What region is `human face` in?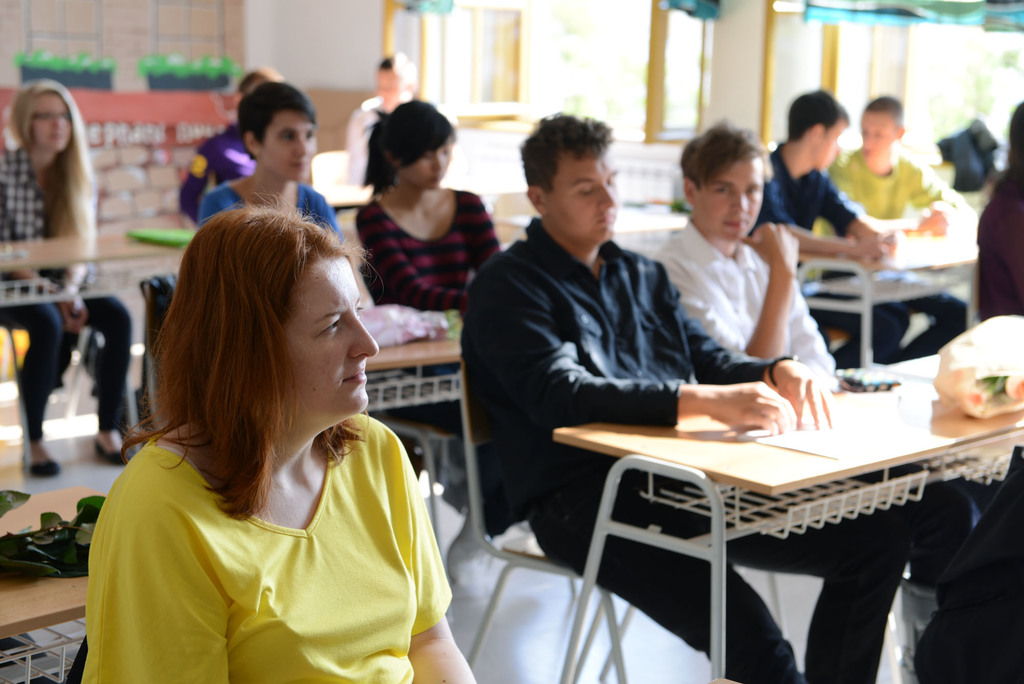
[548,158,617,238].
